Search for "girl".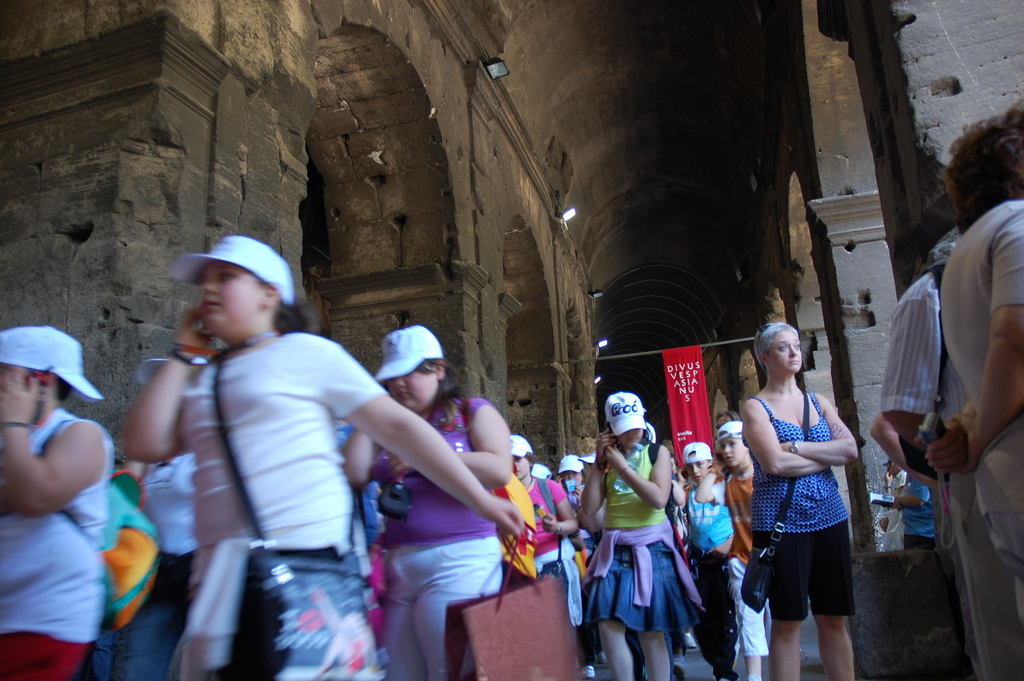
Found at box=[583, 397, 701, 680].
